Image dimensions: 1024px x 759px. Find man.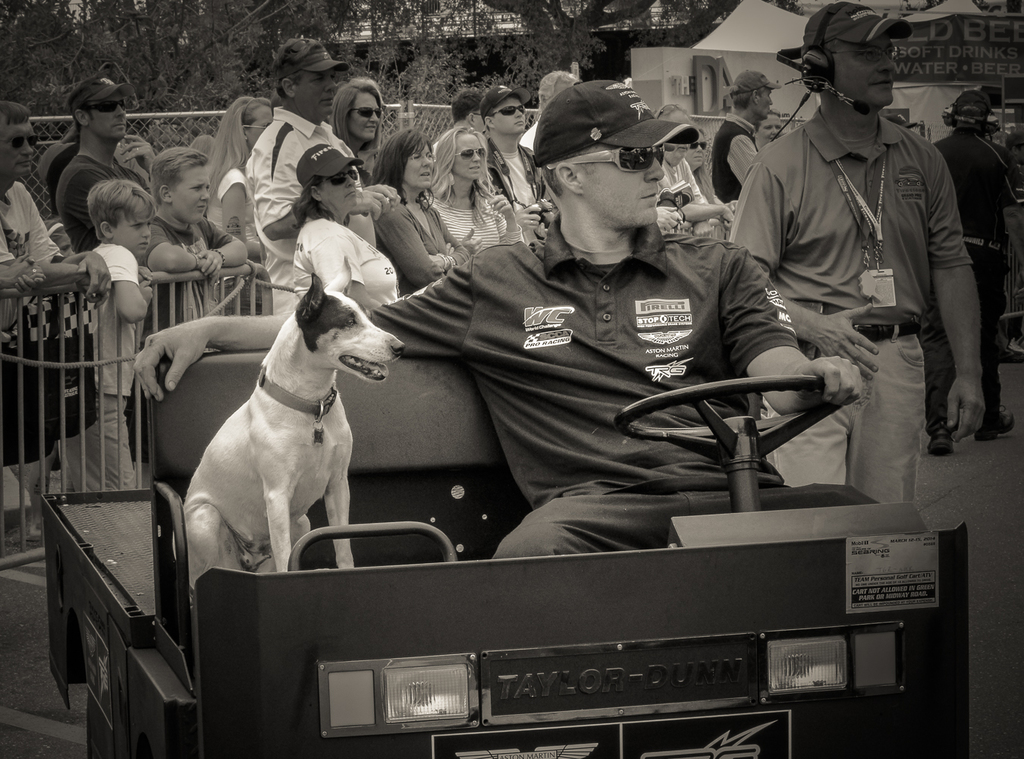
130 77 889 562.
